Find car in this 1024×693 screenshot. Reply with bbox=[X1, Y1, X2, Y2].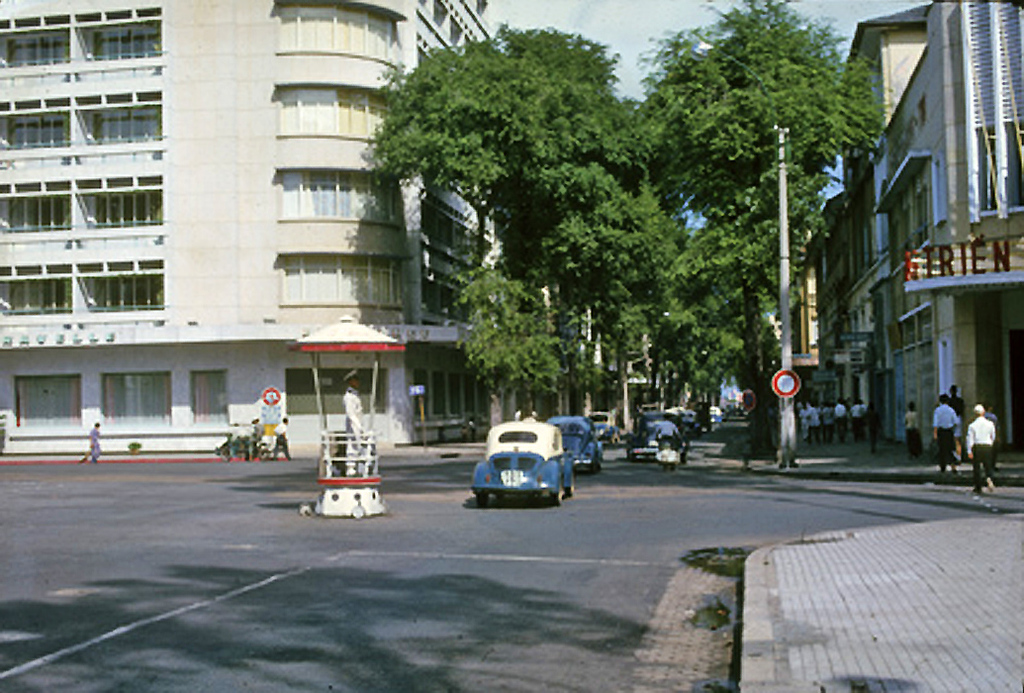
bbox=[584, 413, 612, 440].
